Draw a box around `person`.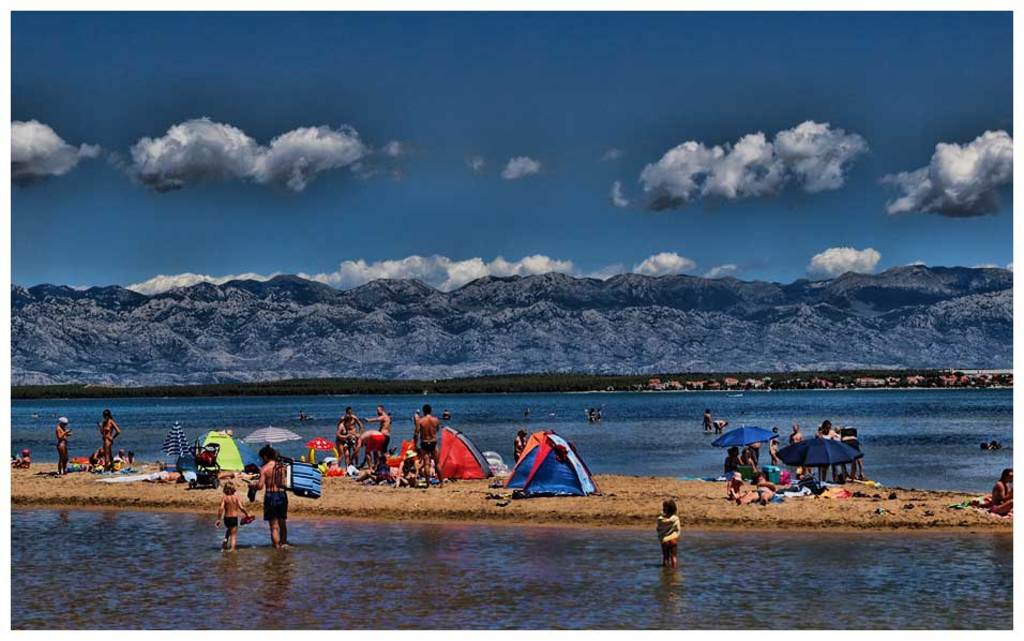
detection(991, 467, 1013, 515).
